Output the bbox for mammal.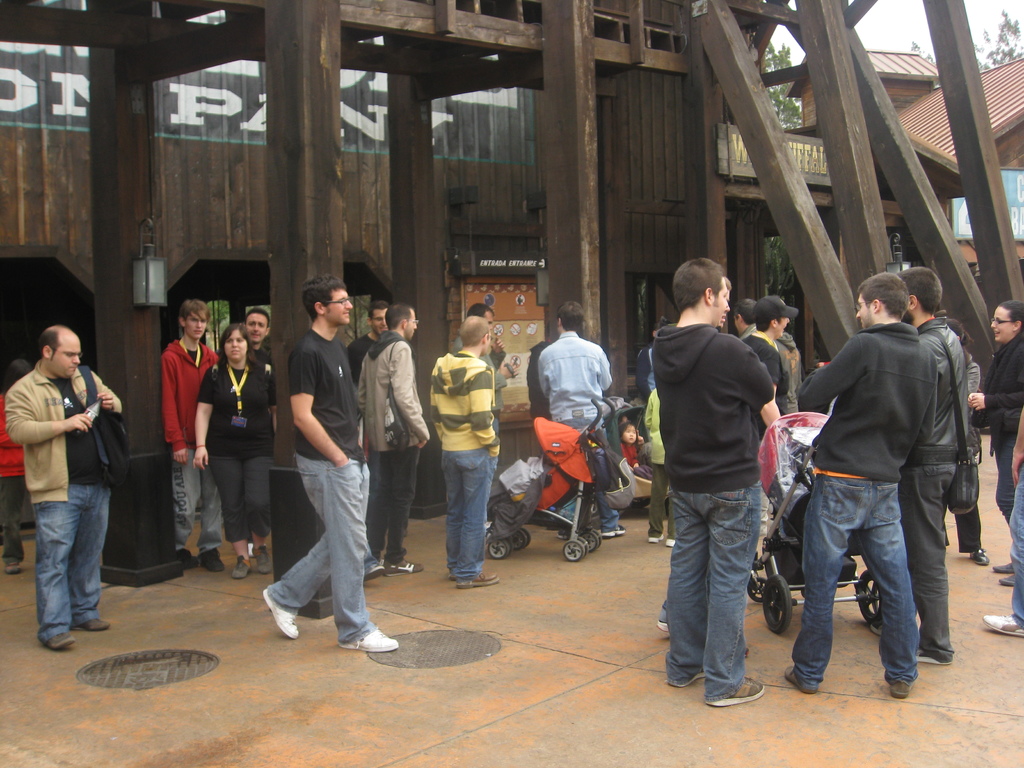
[left=260, top=271, right=399, bottom=654].
